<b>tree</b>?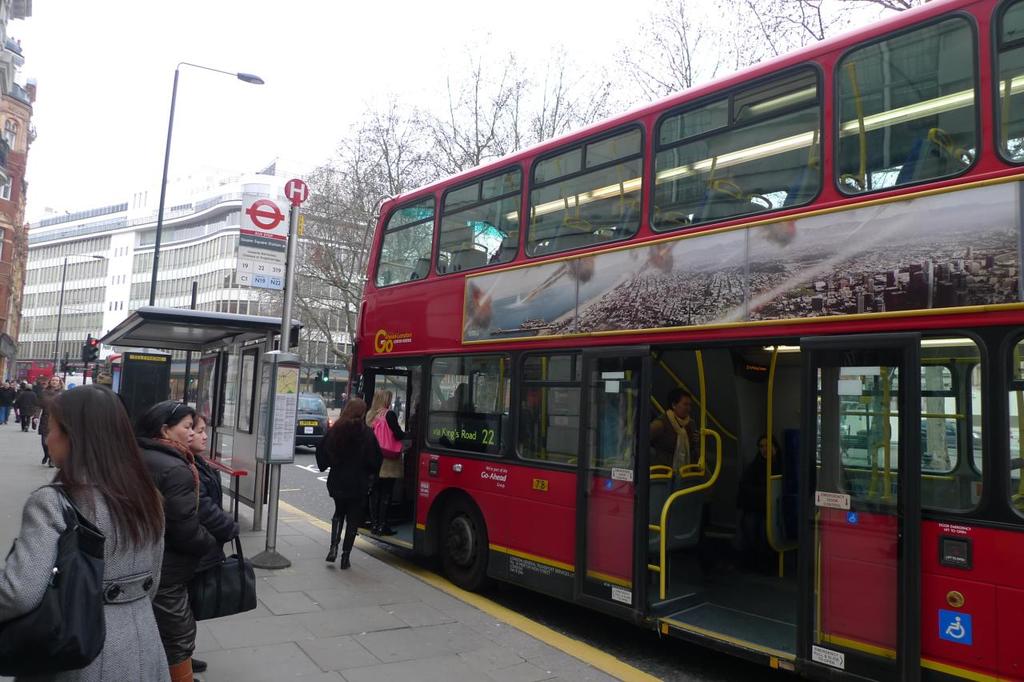
l=305, t=253, r=347, b=359
